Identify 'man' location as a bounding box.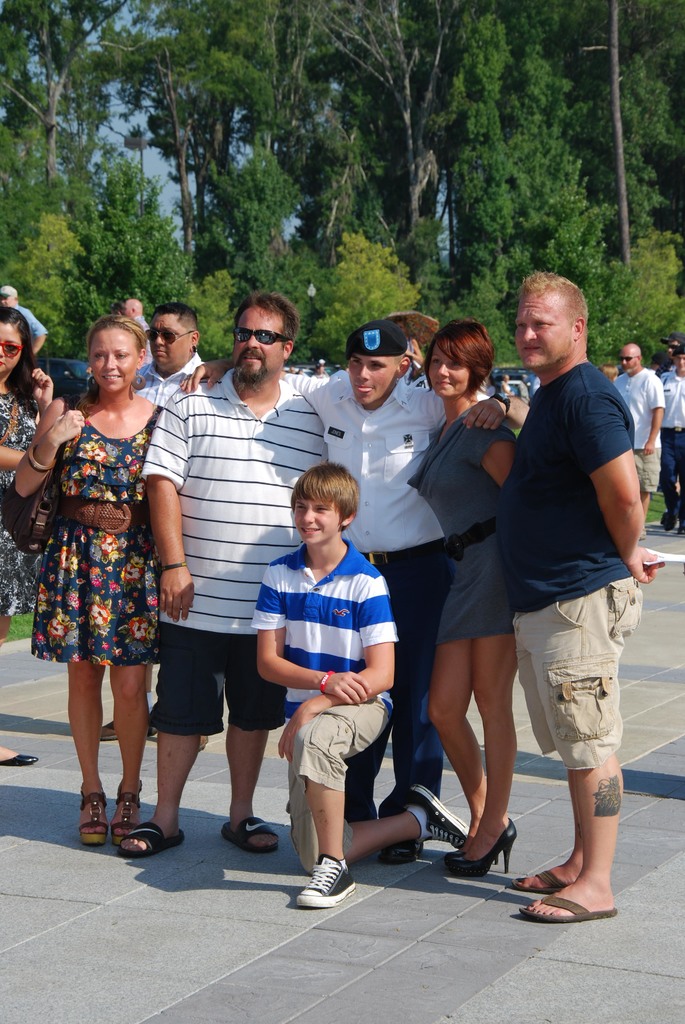
box=[136, 302, 201, 404].
